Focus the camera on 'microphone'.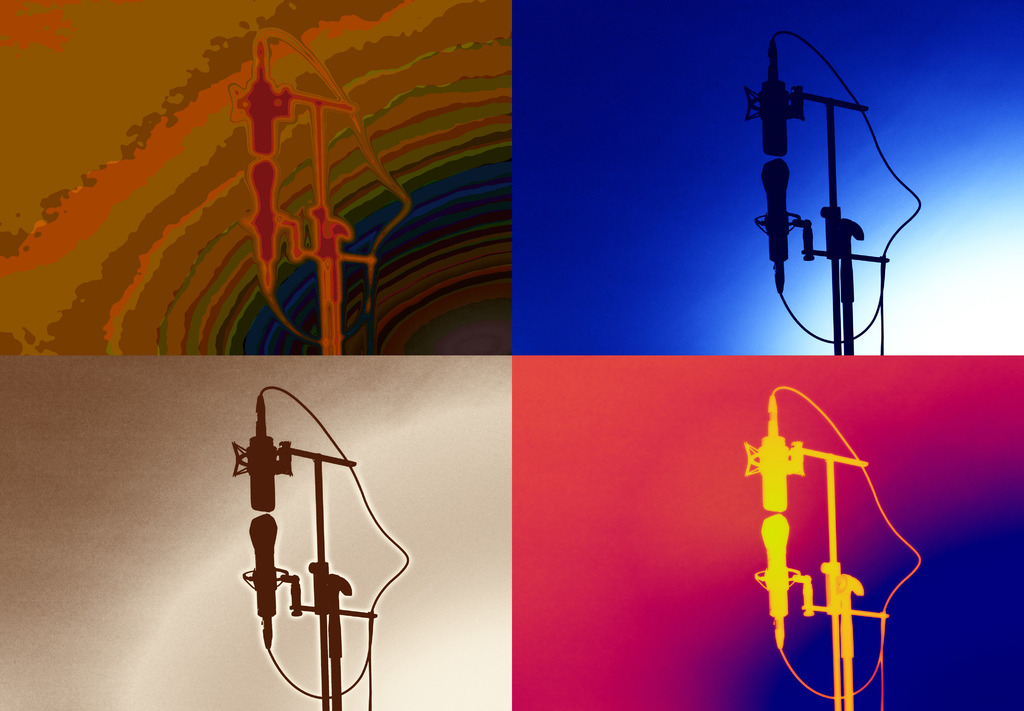
Focus region: 250,513,277,619.
